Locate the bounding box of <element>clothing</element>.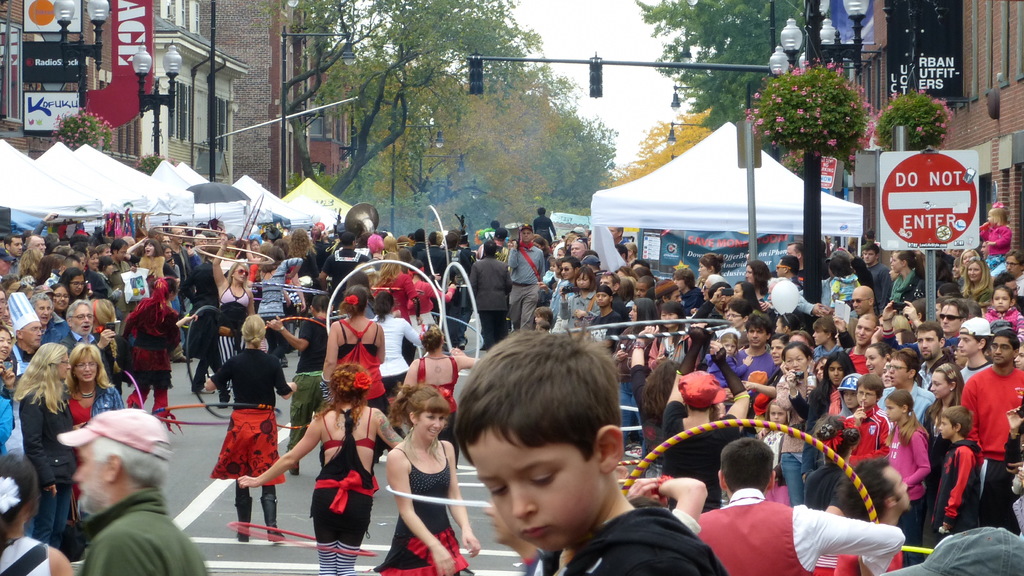
Bounding box: bbox(221, 286, 252, 364).
